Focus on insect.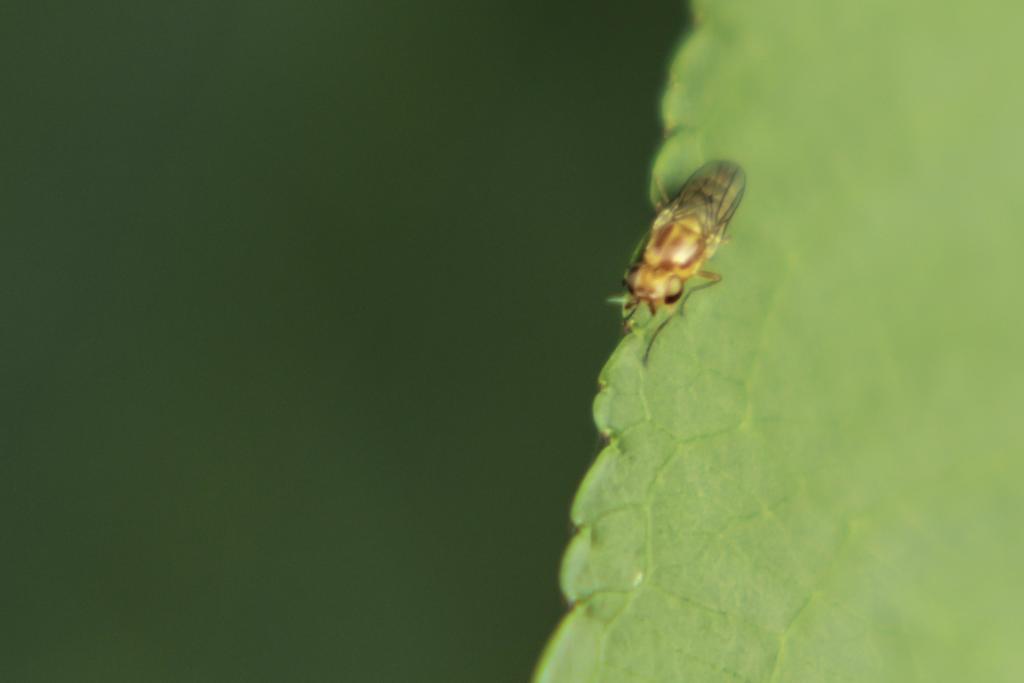
Focused at BBox(606, 162, 745, 372).
